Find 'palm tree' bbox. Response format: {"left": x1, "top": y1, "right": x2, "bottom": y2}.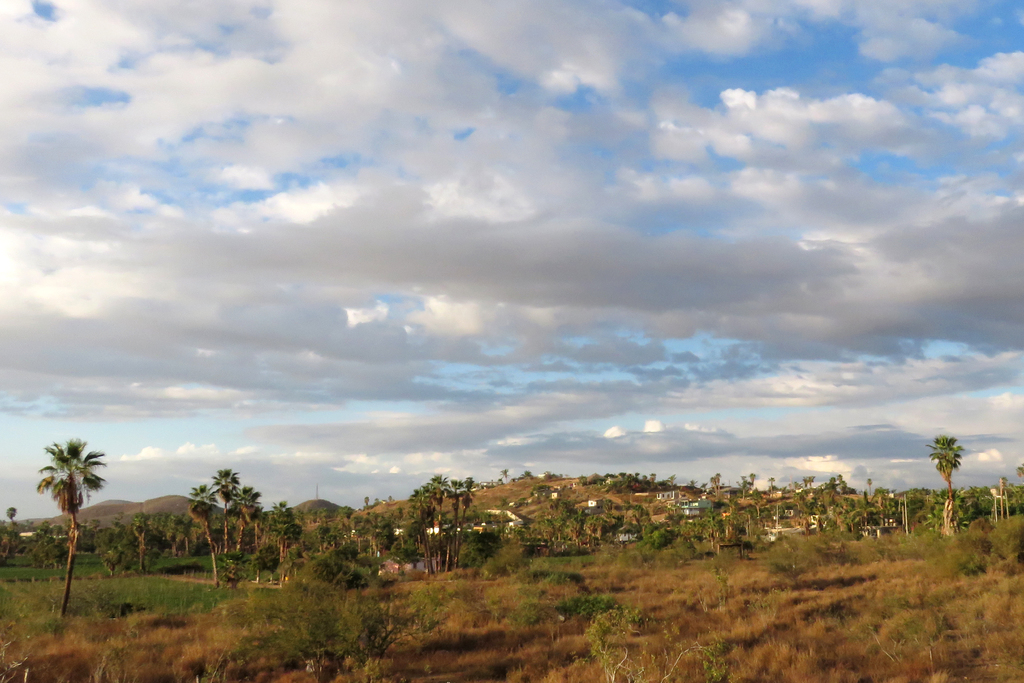
{"left": 257, "top": 498, "right": 298, "bottom": 580}.
